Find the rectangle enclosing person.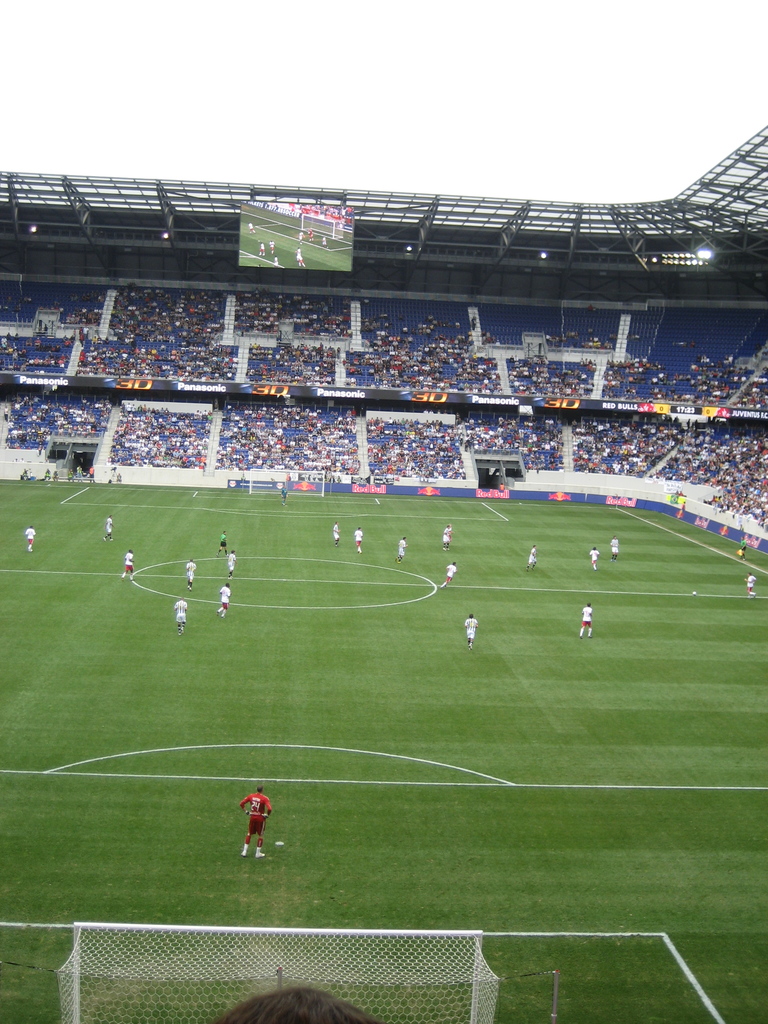
<region>734, 535, 748, 563</region>.
